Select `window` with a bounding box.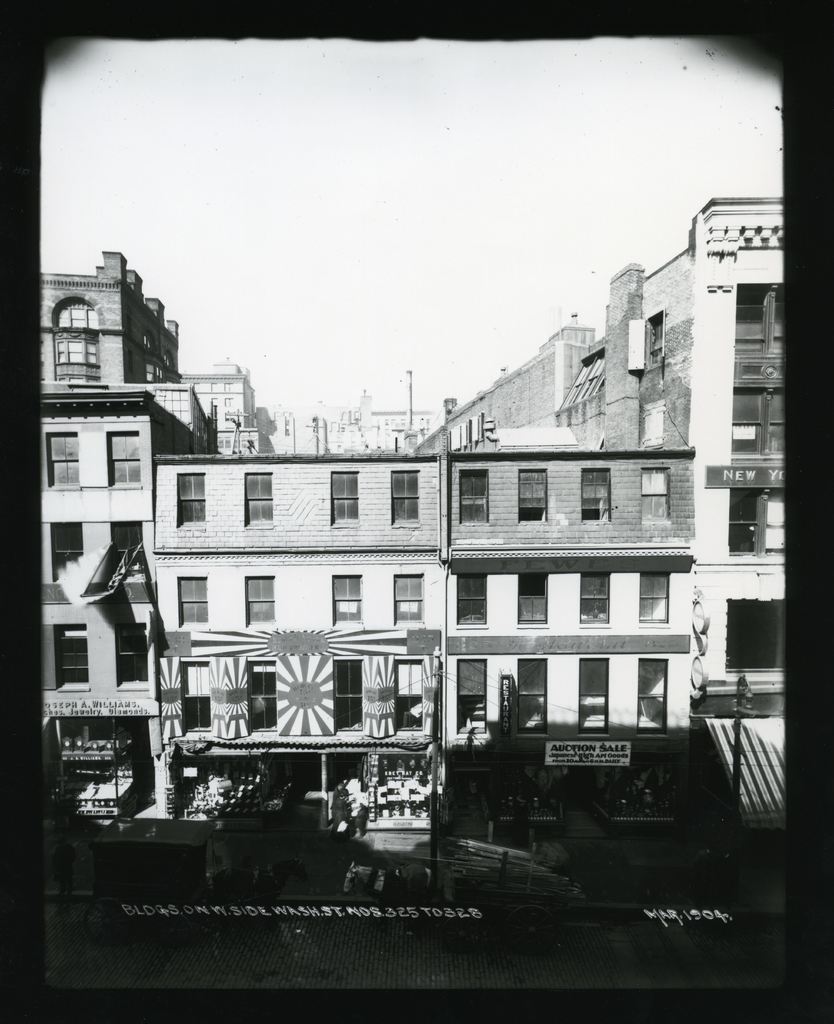
BBox(179, 468, 211, 523).
